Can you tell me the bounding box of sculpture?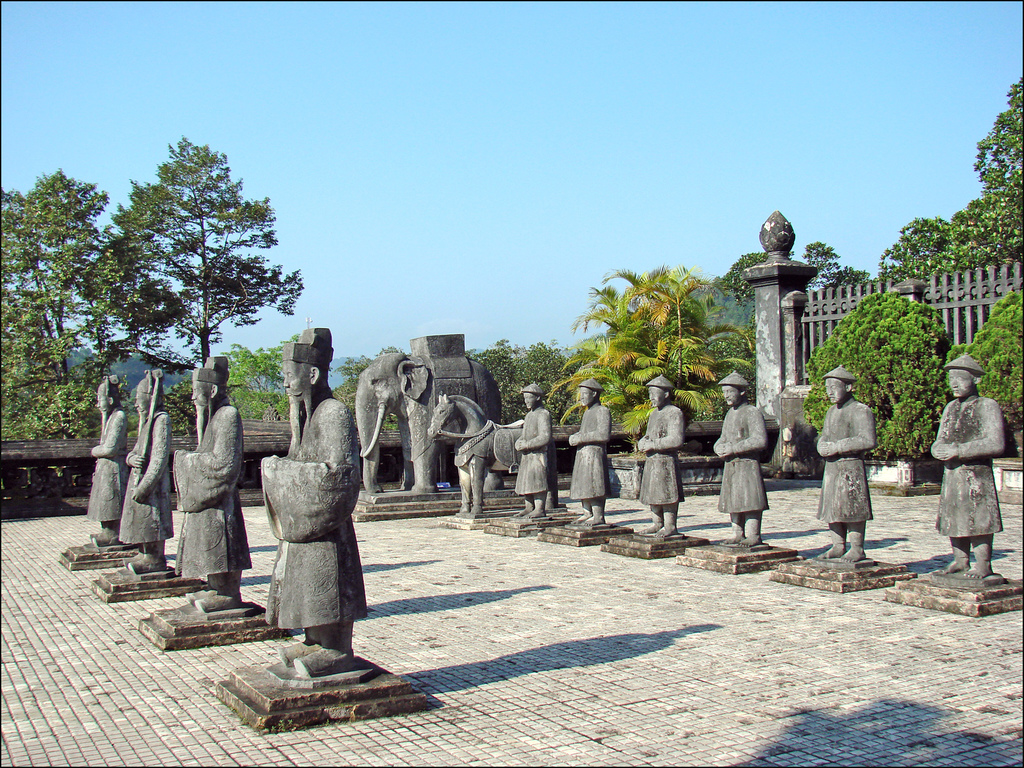
BBox(257, 312, 383, 699).
